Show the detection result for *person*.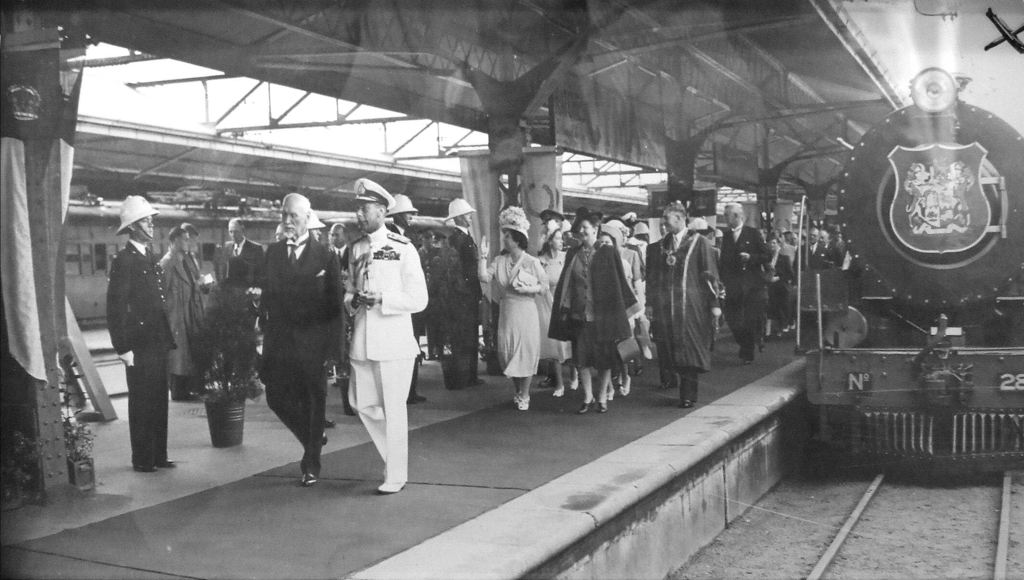
159:213:198:393.
